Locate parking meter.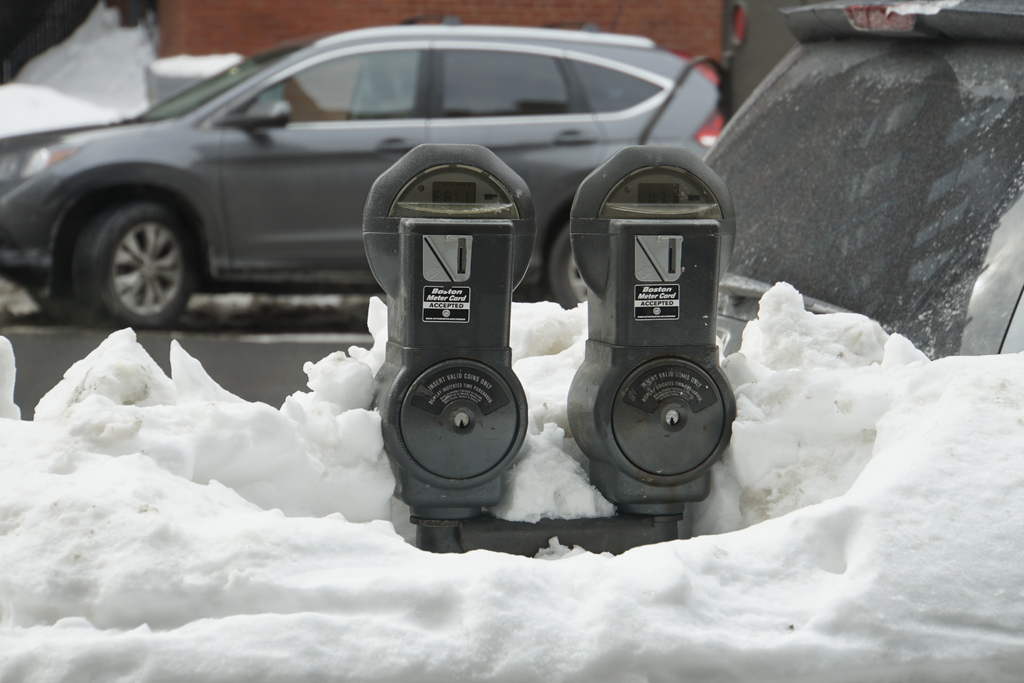
Bounding box: x1=351 y1=135 x2=739 y2=513.
